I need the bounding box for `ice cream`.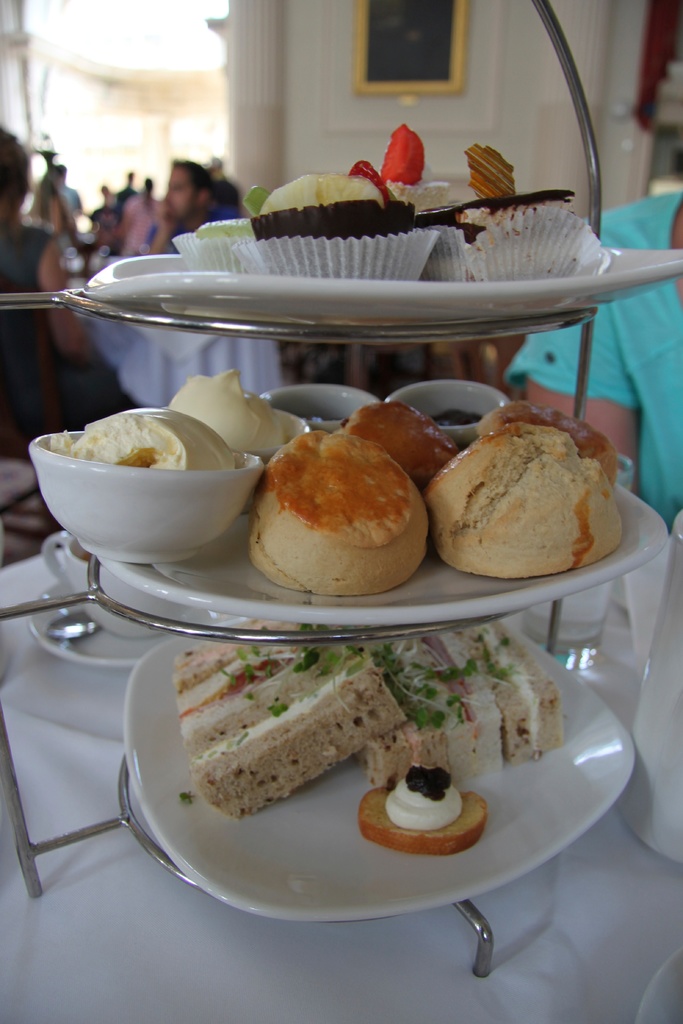
Here it is: box(165, 356, 306, 458).
